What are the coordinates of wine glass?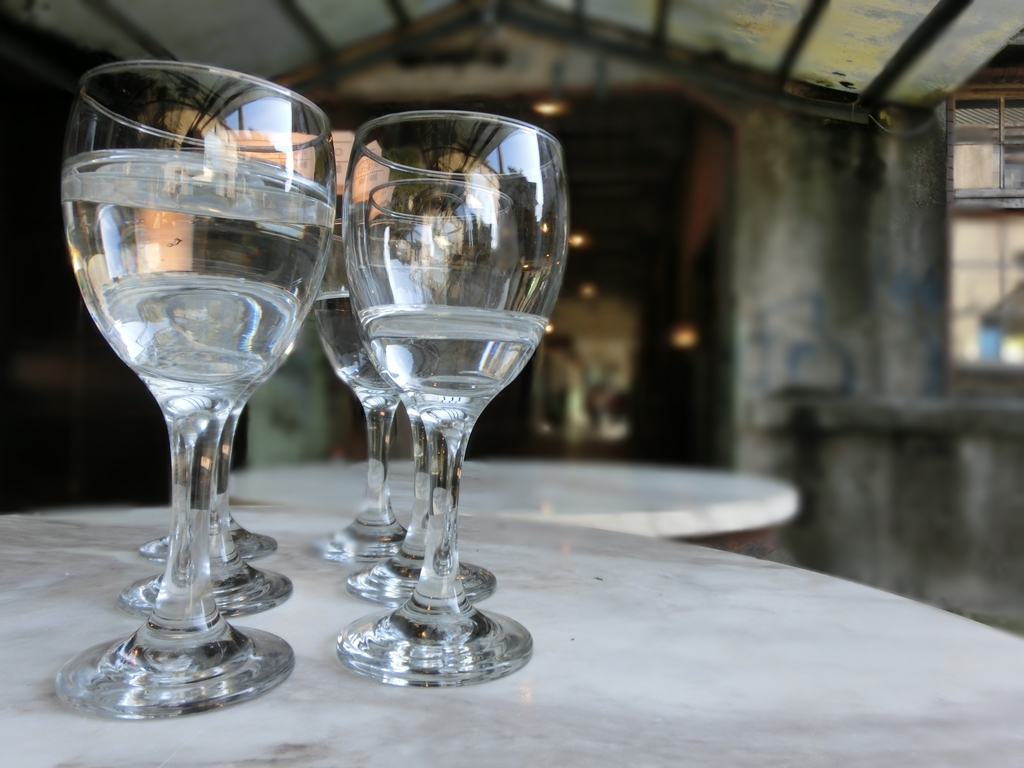
63:61:330:723.
